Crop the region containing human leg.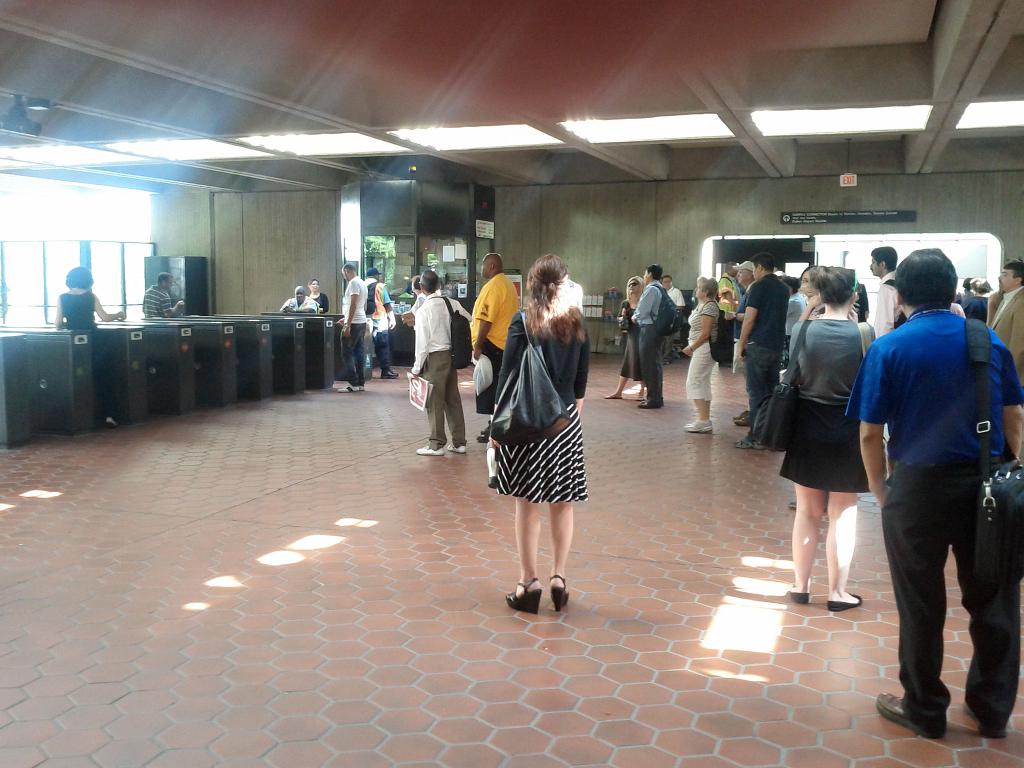
Crop region: 447, 362, 468, 456.
